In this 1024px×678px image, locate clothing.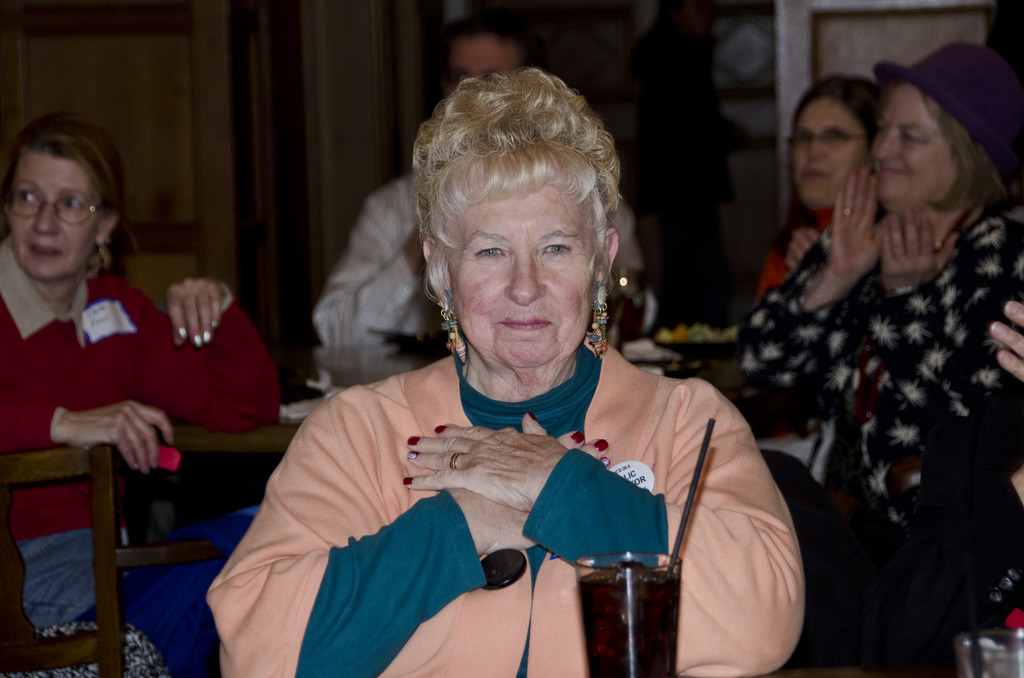
Bounding box: x1=748, y1=208, x2=832, y2=296.
